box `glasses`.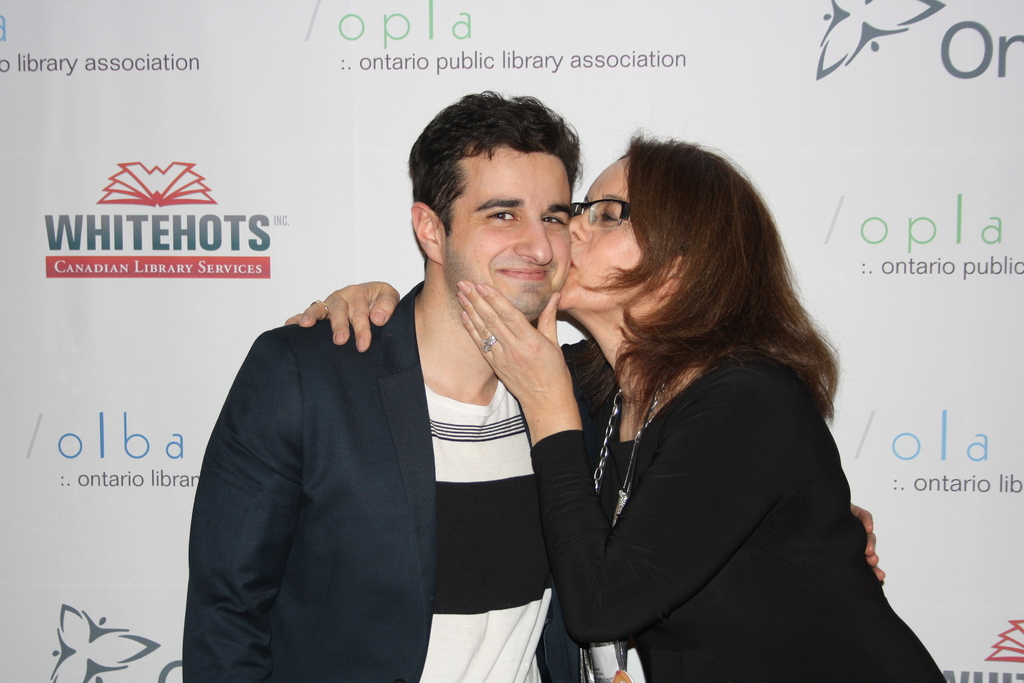
bbox=[573, 196, 644, 233].
